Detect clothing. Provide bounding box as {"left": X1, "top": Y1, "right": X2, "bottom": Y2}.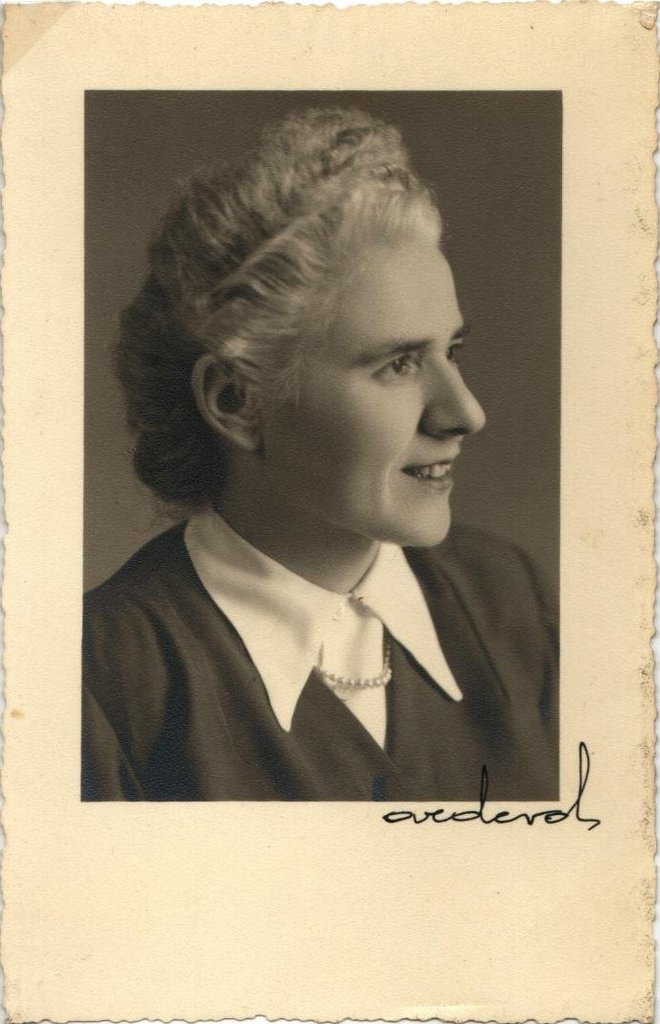
{"left": 71, "top": 500, "right": 569, "bottom": 797}.
